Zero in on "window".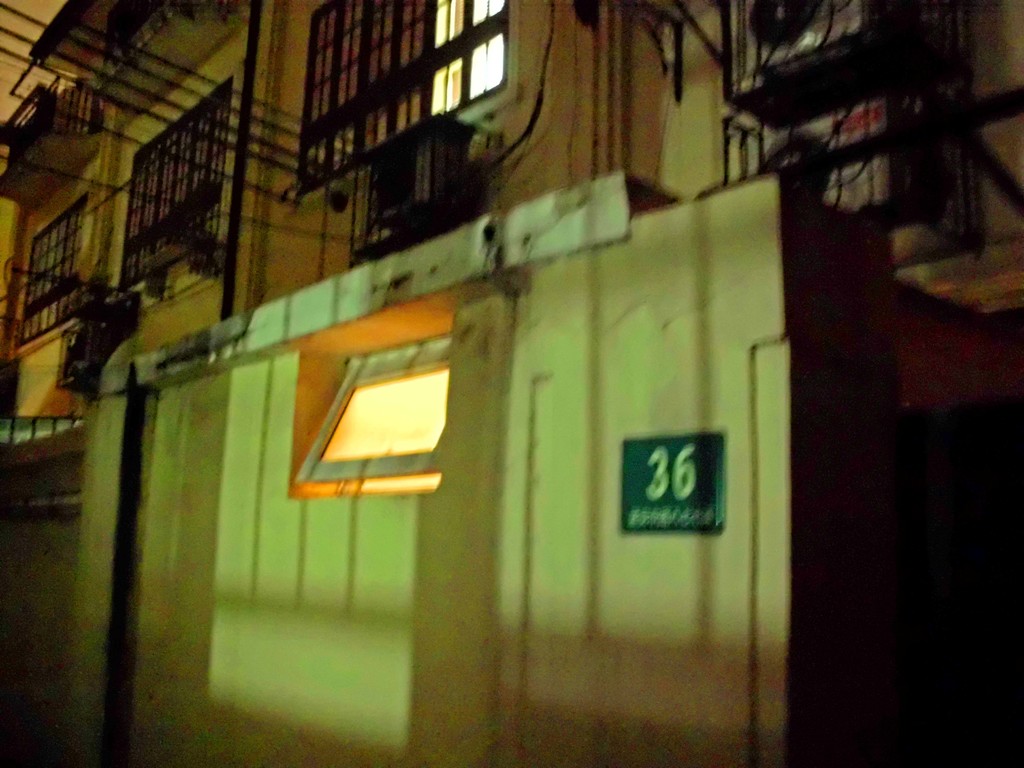
Zeroed in: x1=16, y1=200, x2=86, y2=342.
